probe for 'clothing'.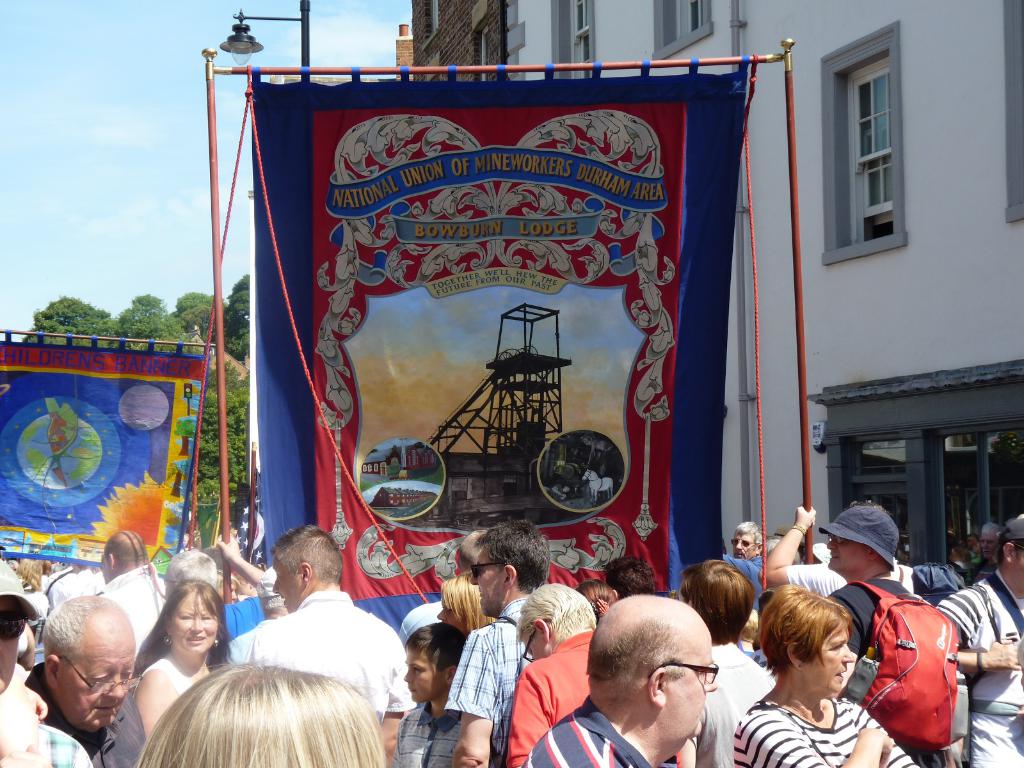
Probe result: bbox=(810, 575, 966, 767).
